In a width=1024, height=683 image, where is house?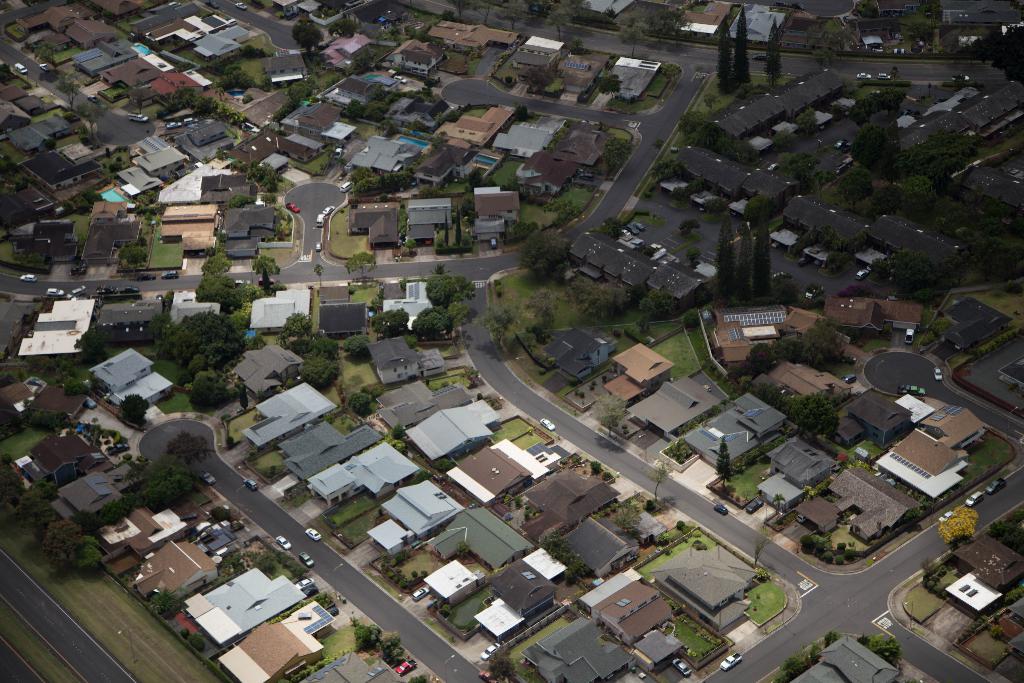
BBox(417, 558, 474, 612).
